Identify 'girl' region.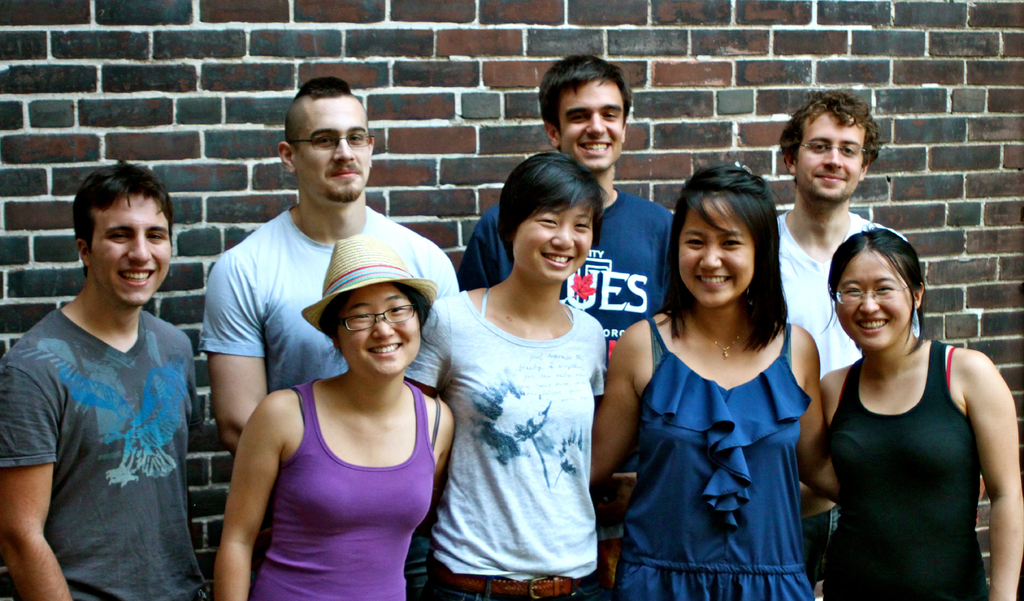
Region: locate(403, 156, 605, 600).
